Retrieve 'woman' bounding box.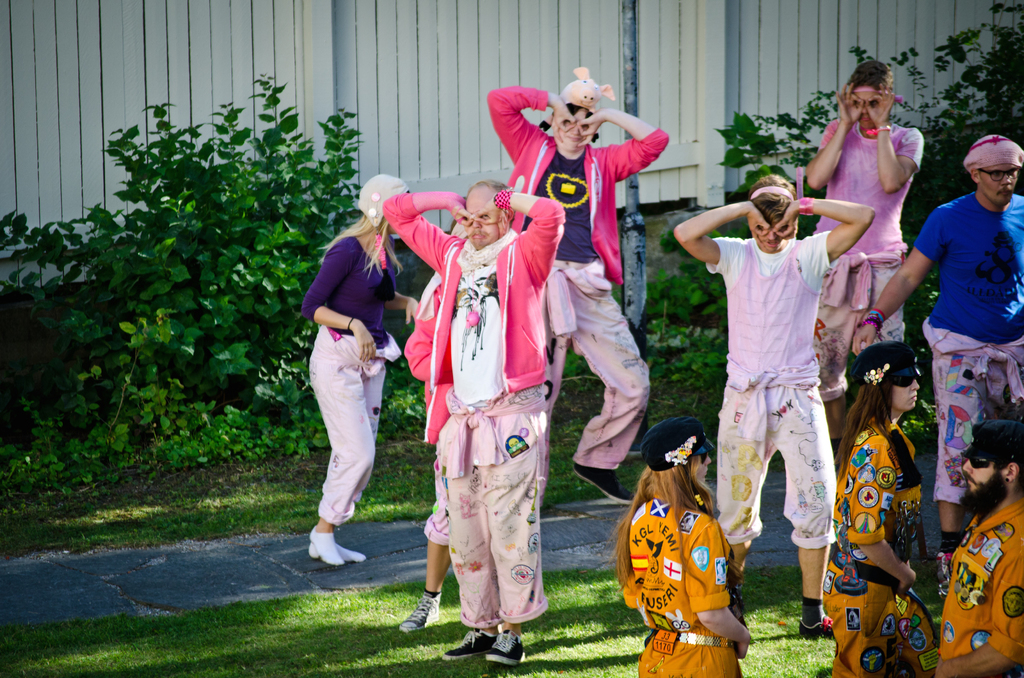
Bounding box: BBox(602, 406, 755, 677).
